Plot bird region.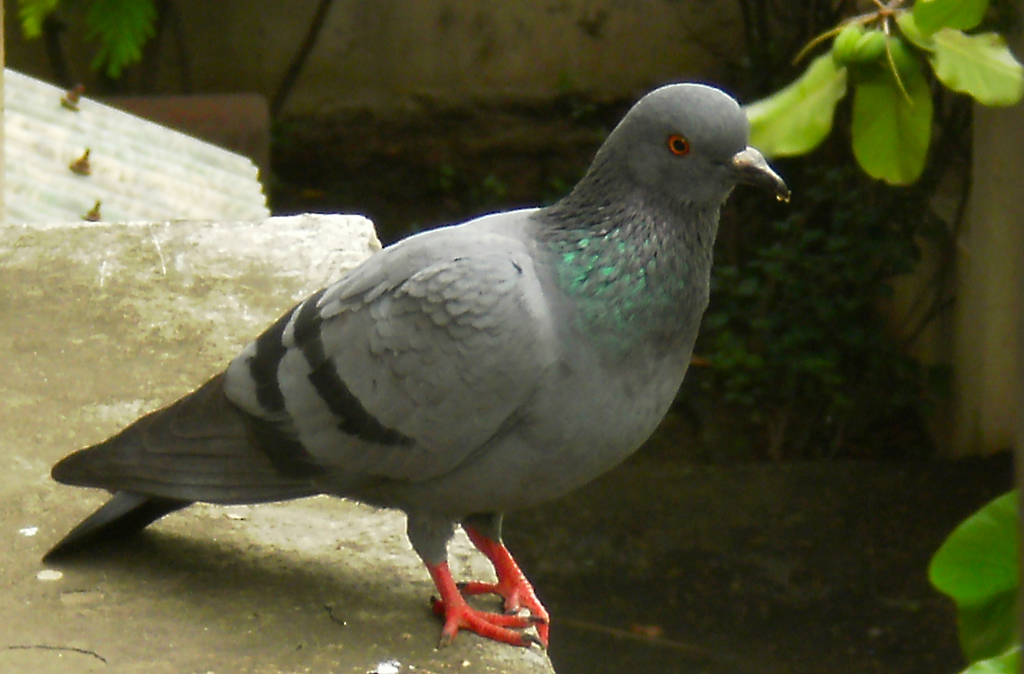
Plotted at box(34, 83, 788, 650).
